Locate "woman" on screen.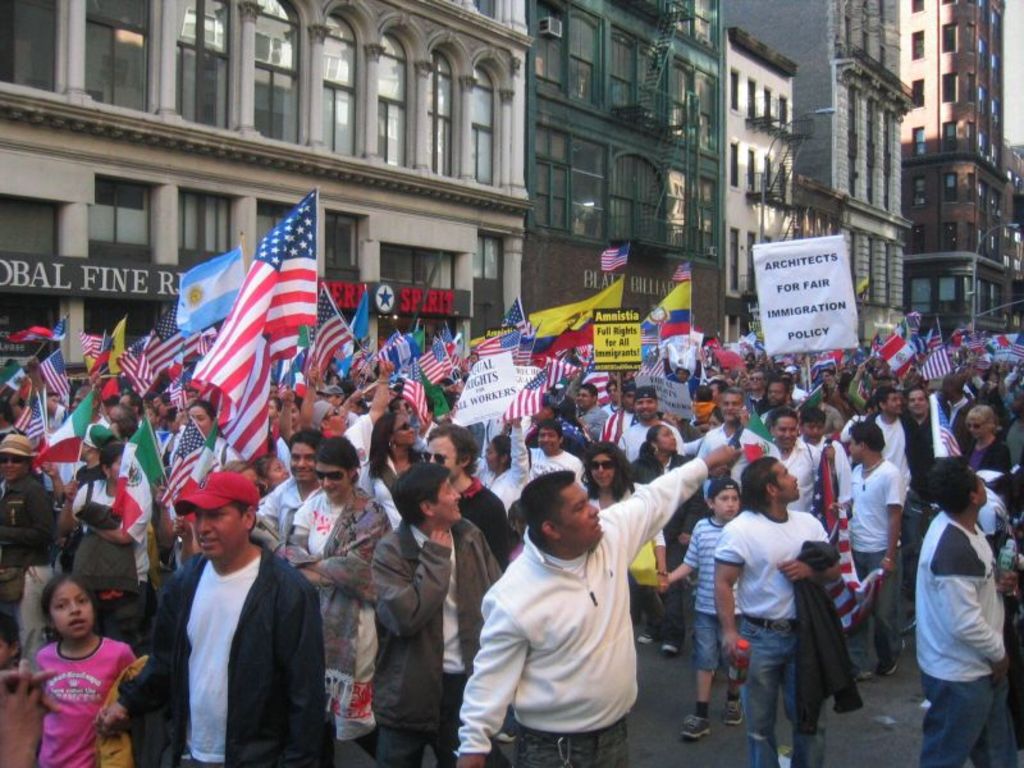
On screen at crop(956, 407, 1009, 477).
